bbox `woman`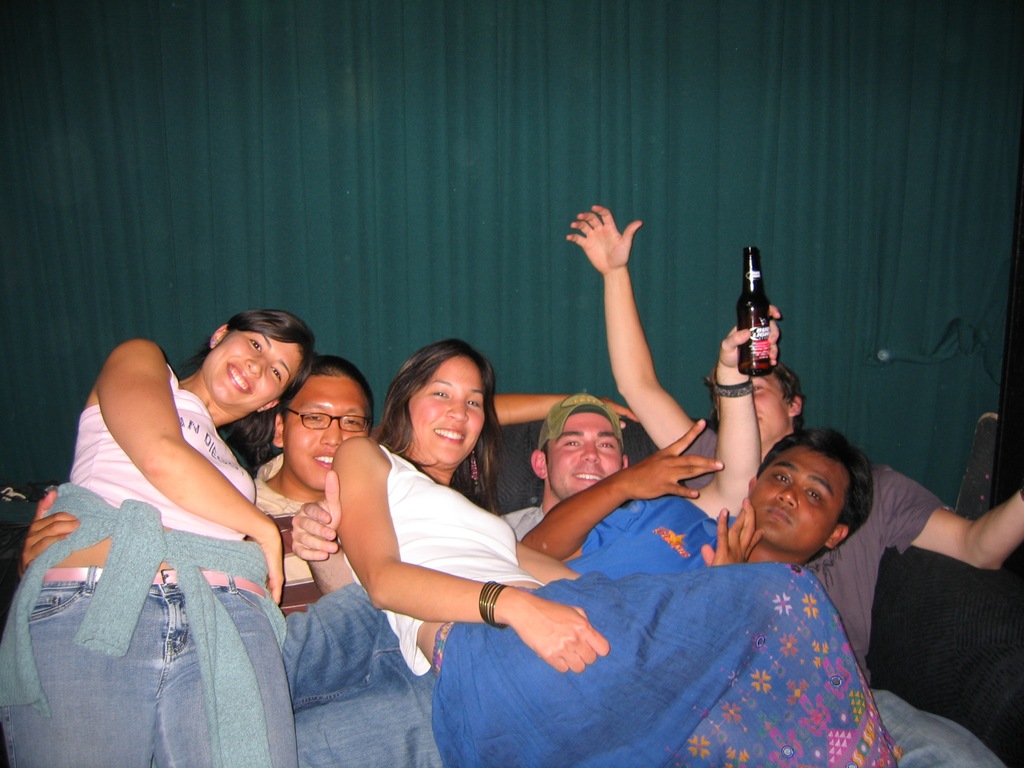
left=0, top=308, right=307, bottom=767
